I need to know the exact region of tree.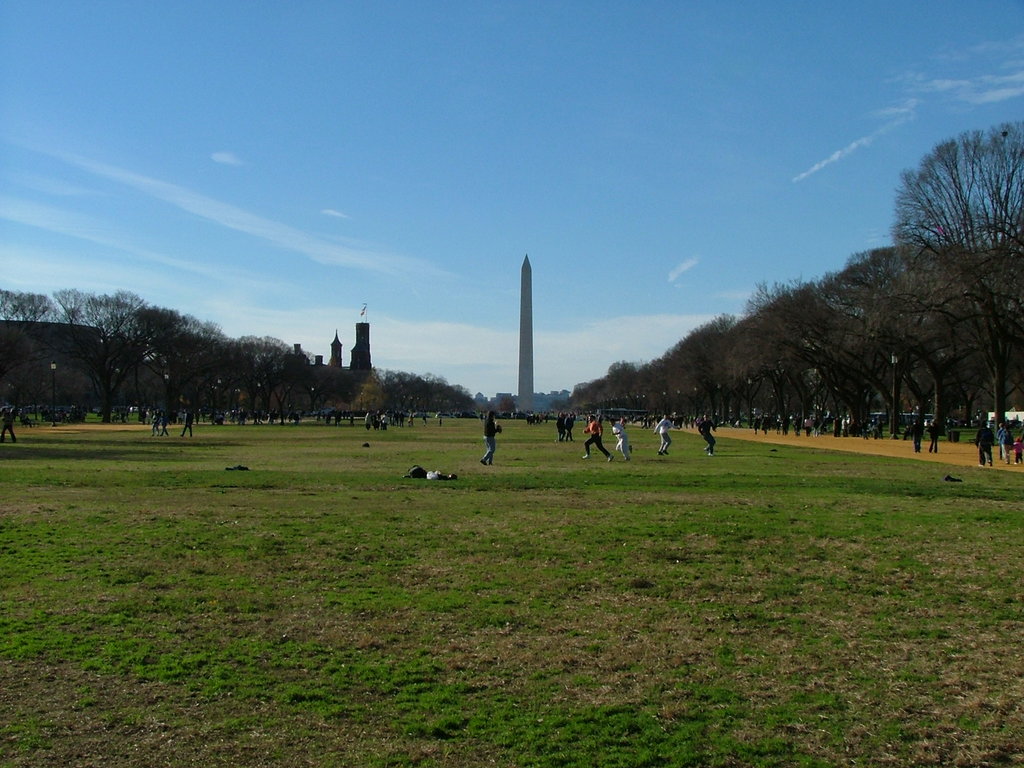
Region: region(310, 362, 349, 410).
